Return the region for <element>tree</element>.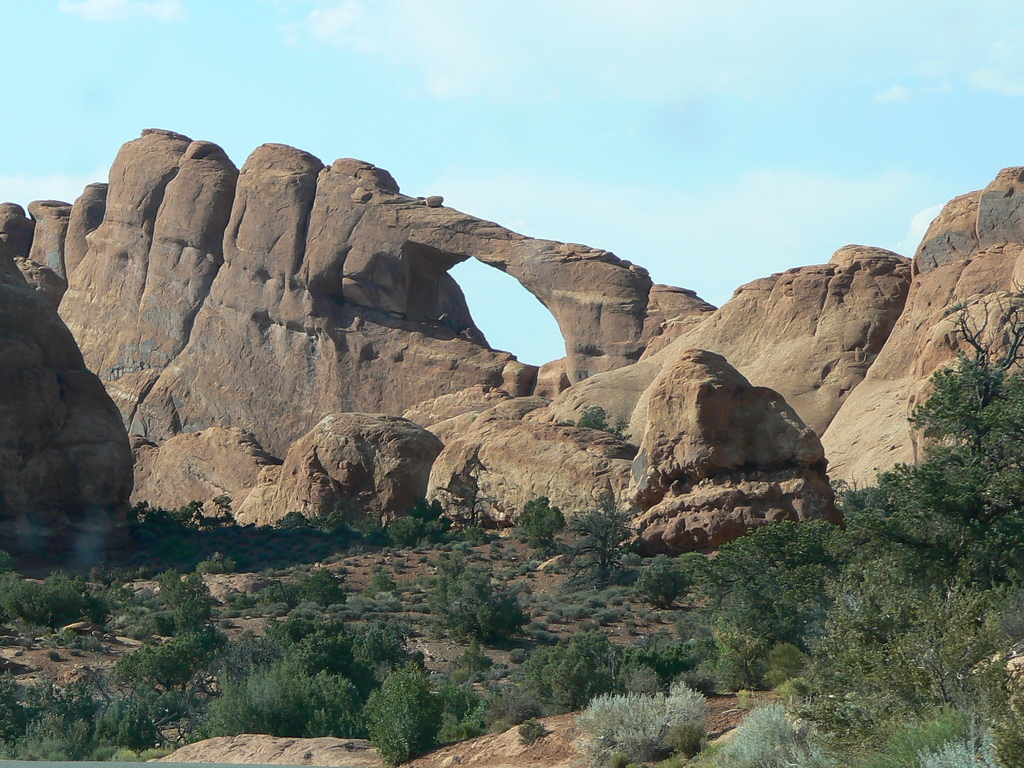
Rect(562, 491, 637, 579).
